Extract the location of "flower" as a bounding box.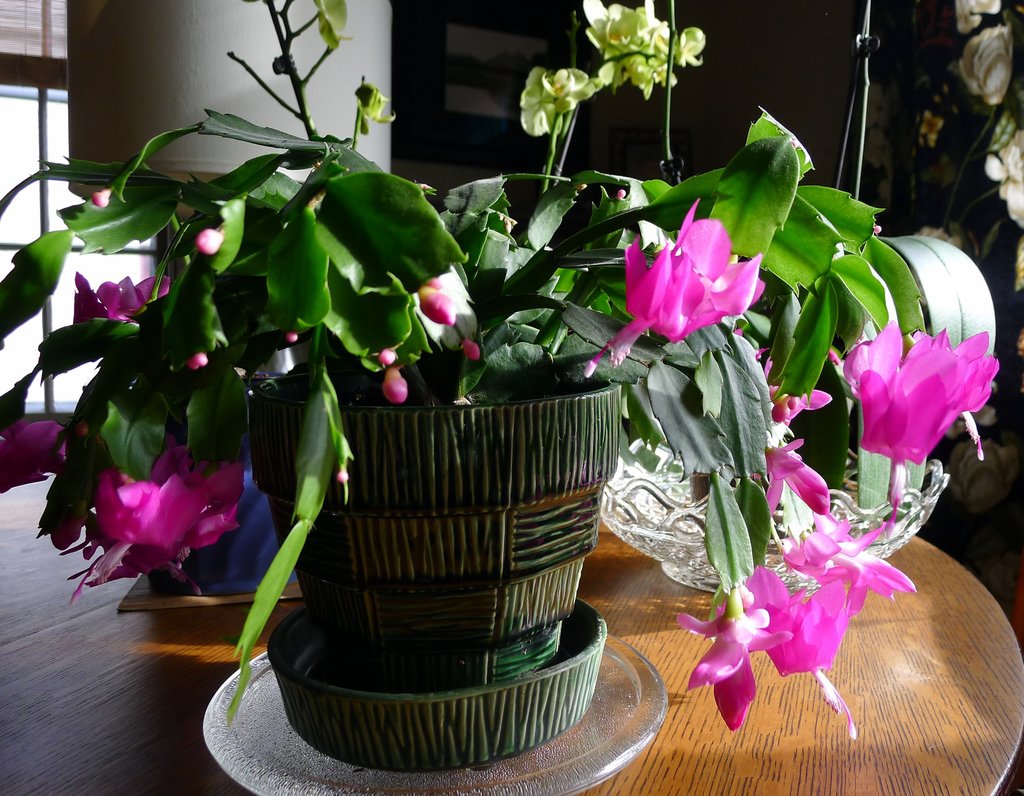
detection(197, 222, 222, 261).
